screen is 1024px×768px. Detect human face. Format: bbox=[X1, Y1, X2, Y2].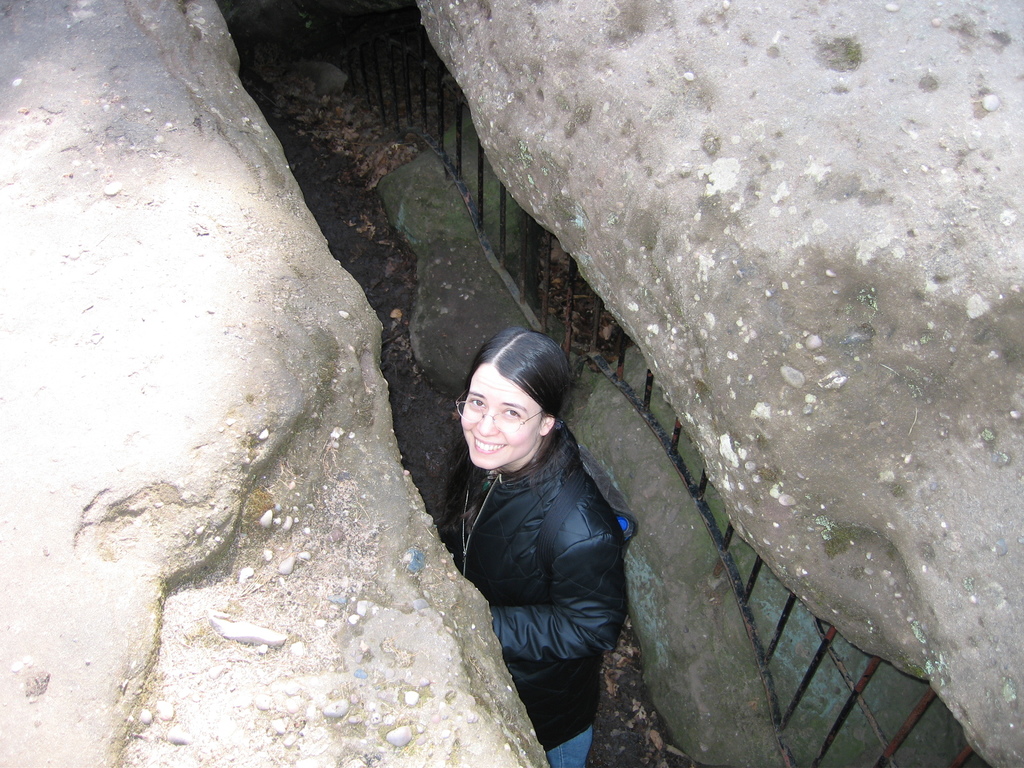
bbox=[459, 364, 538, 472].
